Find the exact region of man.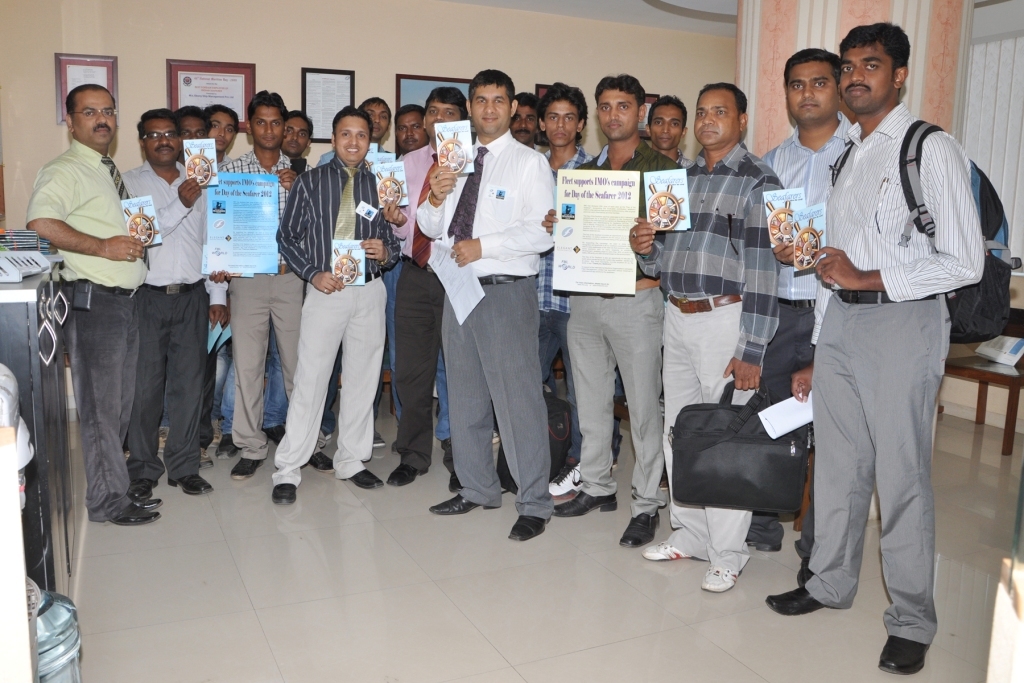
Exact region: [267,109,399,504].
